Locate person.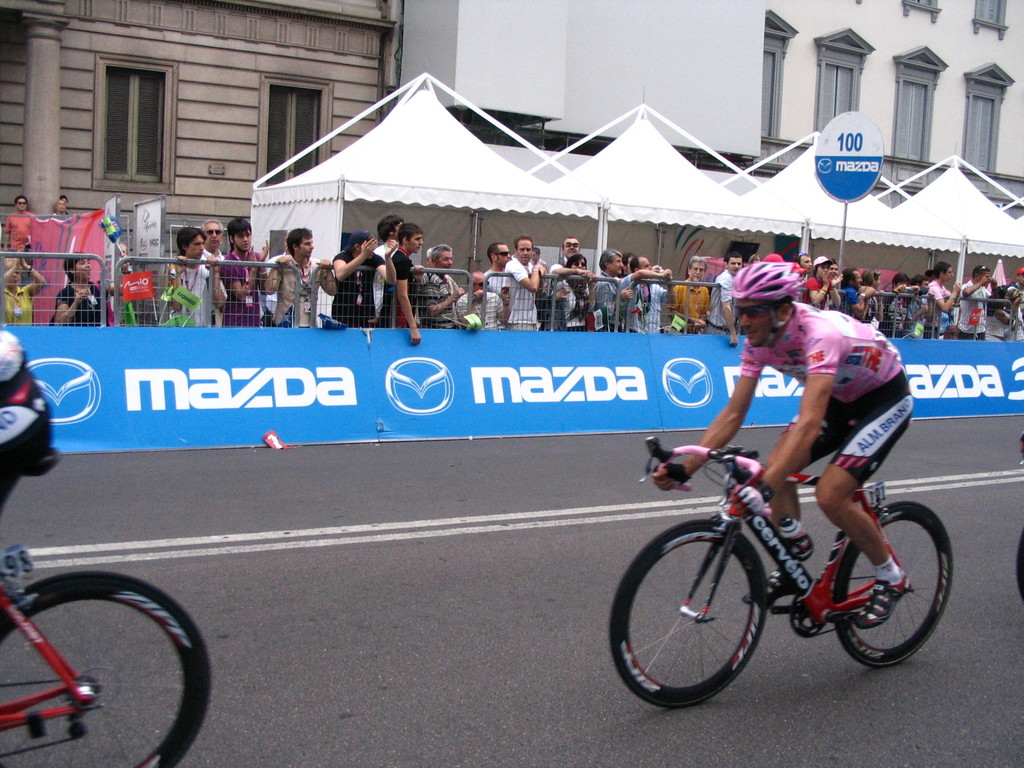
Bounding box: 3 248 45 324.
